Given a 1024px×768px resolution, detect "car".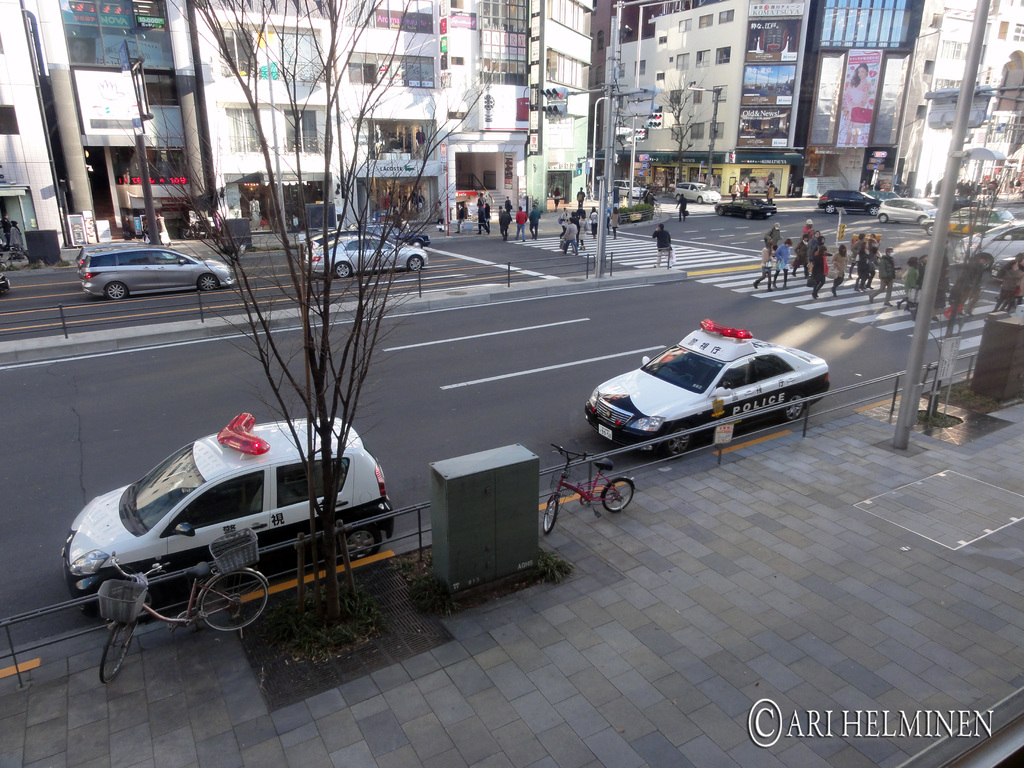
crop(75, 239, 149, 276).
